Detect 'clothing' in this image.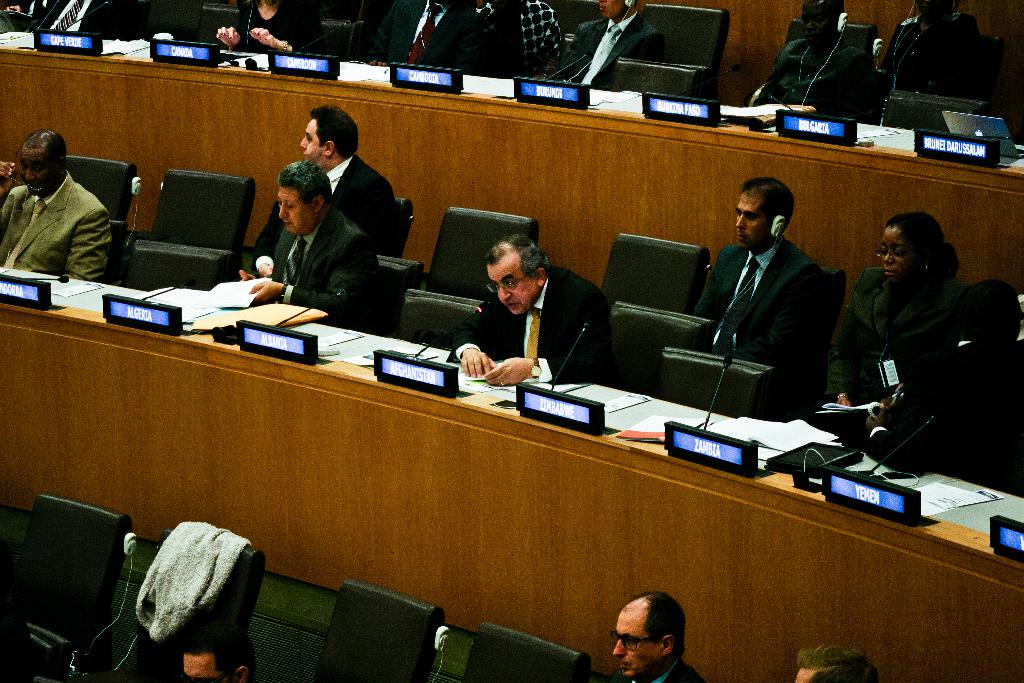
Detection: [x1=884, y1=10, x2=989, y2=98].
